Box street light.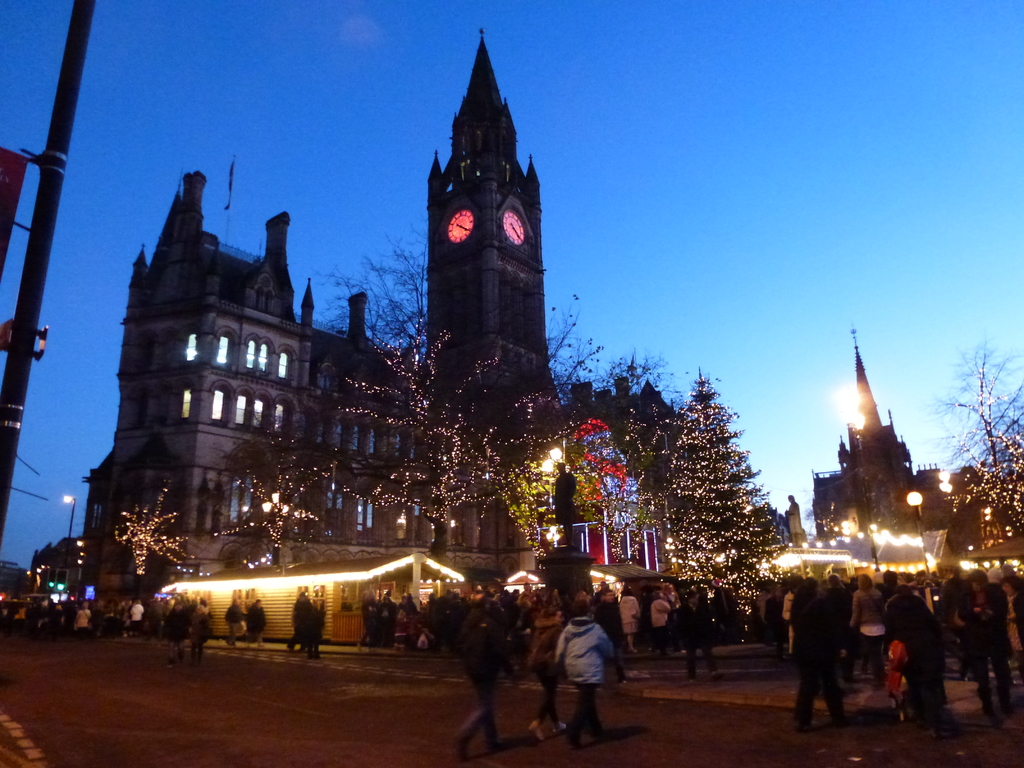
rect(63, 492, 76, 556).
